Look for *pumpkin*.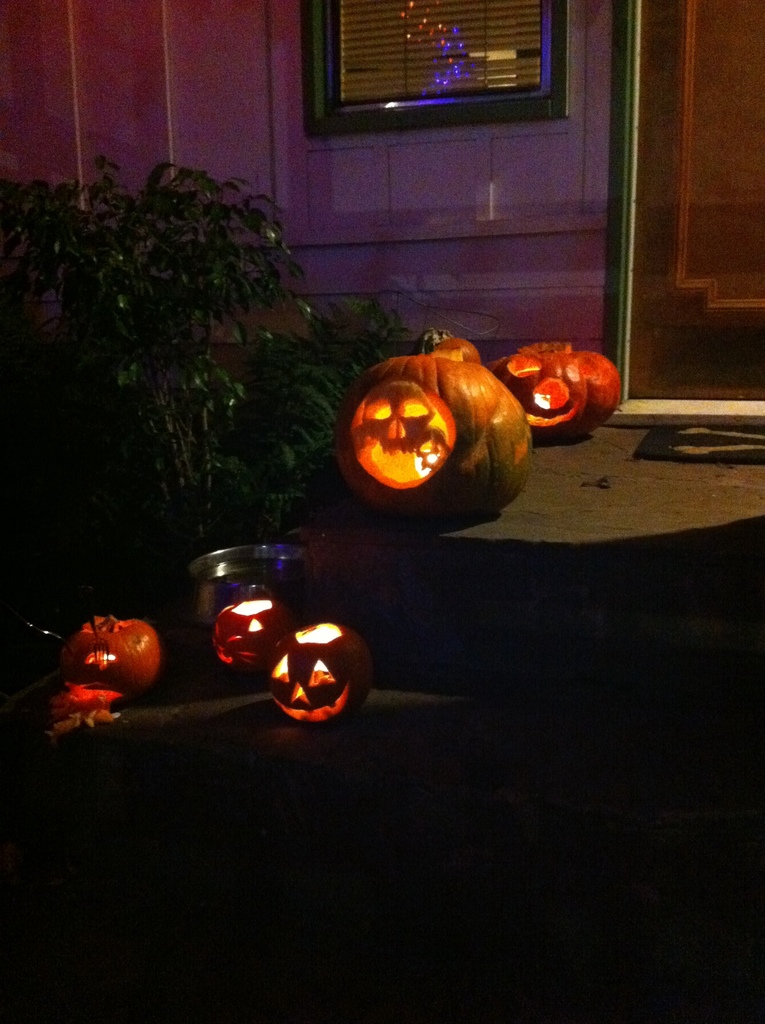
Found: {"x1": 490, "y1": 342, "x2": 627, "y2": 435}.
